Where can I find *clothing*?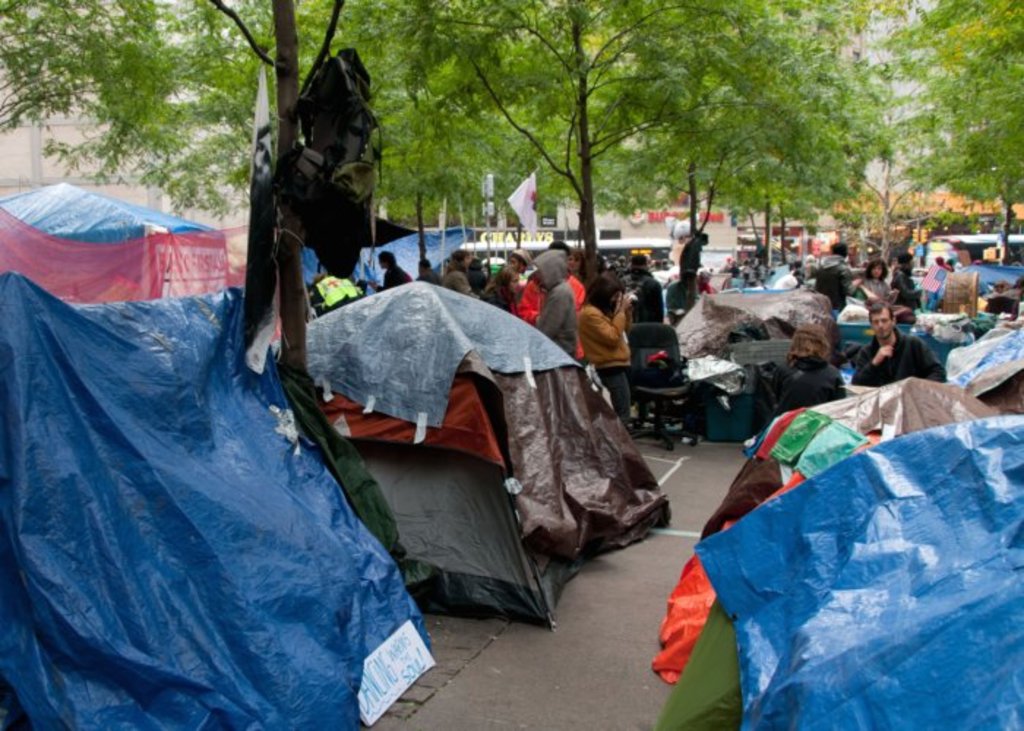
You can find it at select_region(859, 275, 897, 304).
